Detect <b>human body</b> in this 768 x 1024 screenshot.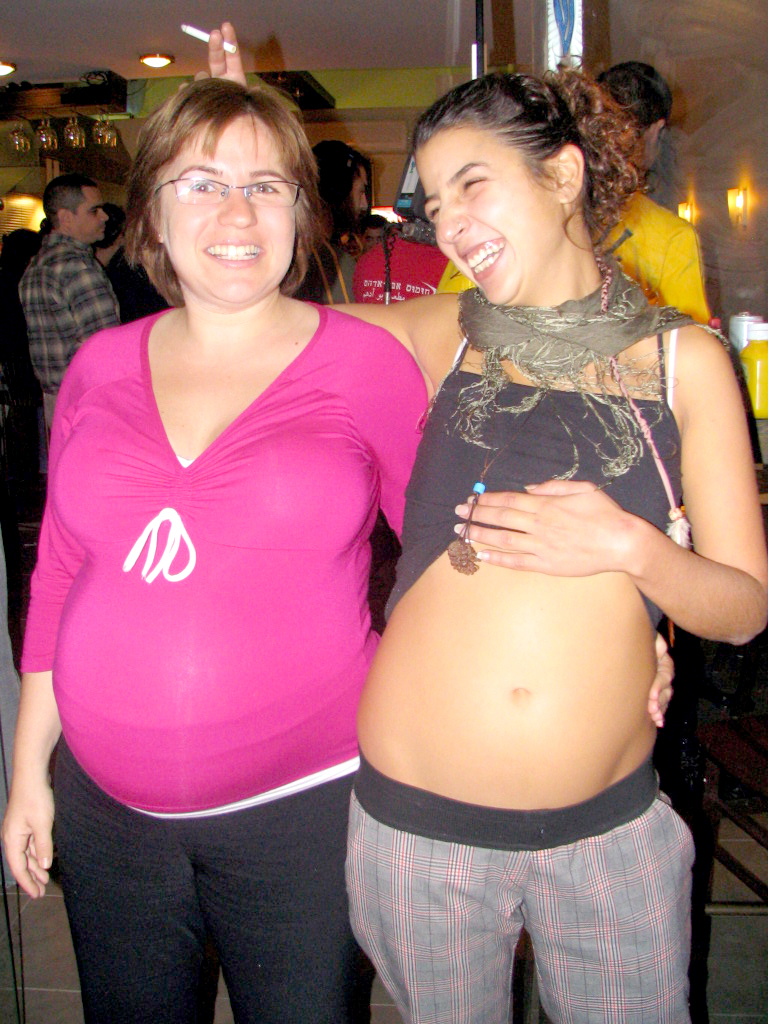
Detection: left=14, top=175, right=122, bottom=434.
